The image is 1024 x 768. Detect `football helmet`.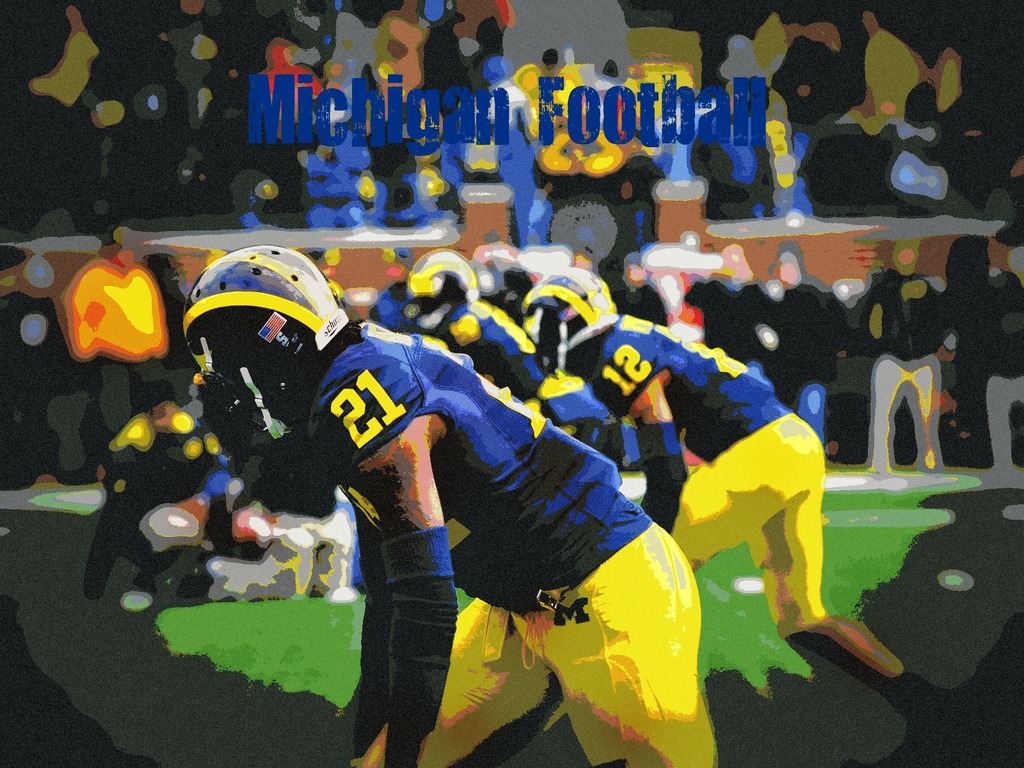
Detection: [x1=179, y1=244, x2=338, y2=430].
